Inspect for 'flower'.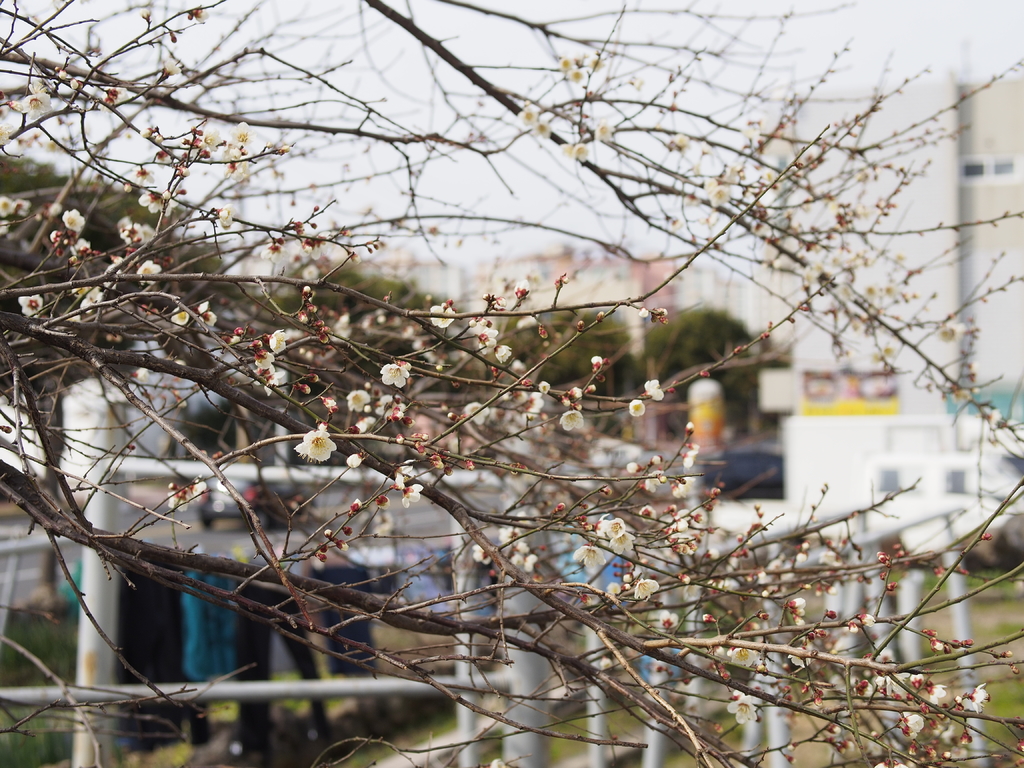
Inspection: <region>465, 400, 492, 426</region>.
